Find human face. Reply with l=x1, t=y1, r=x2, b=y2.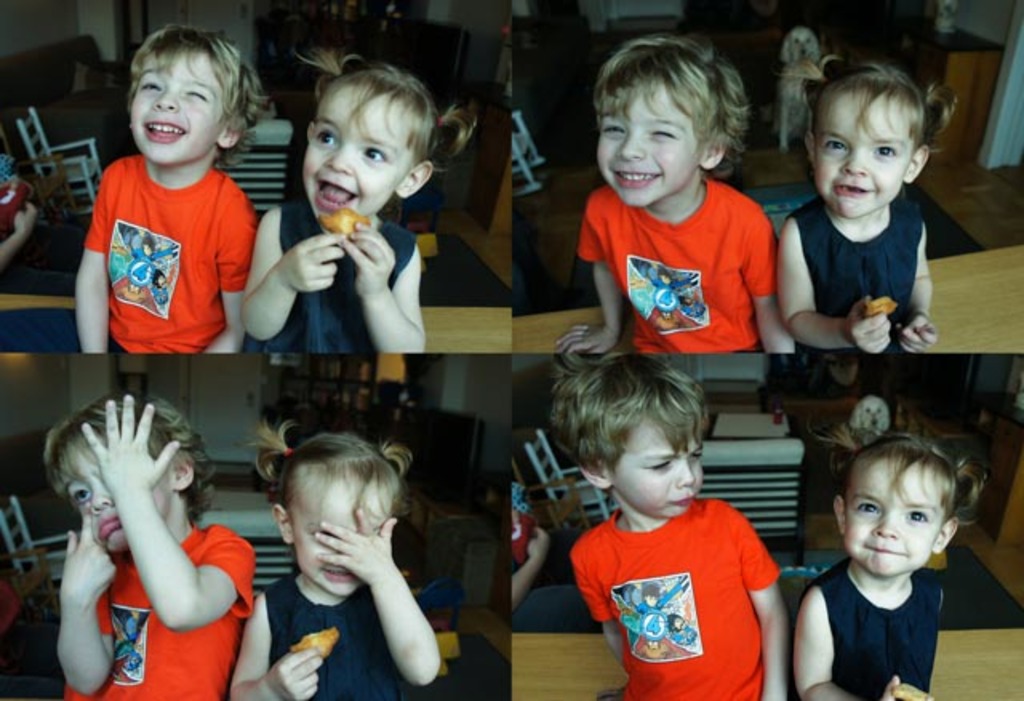
l=291, t=485, r=386, b=592.
